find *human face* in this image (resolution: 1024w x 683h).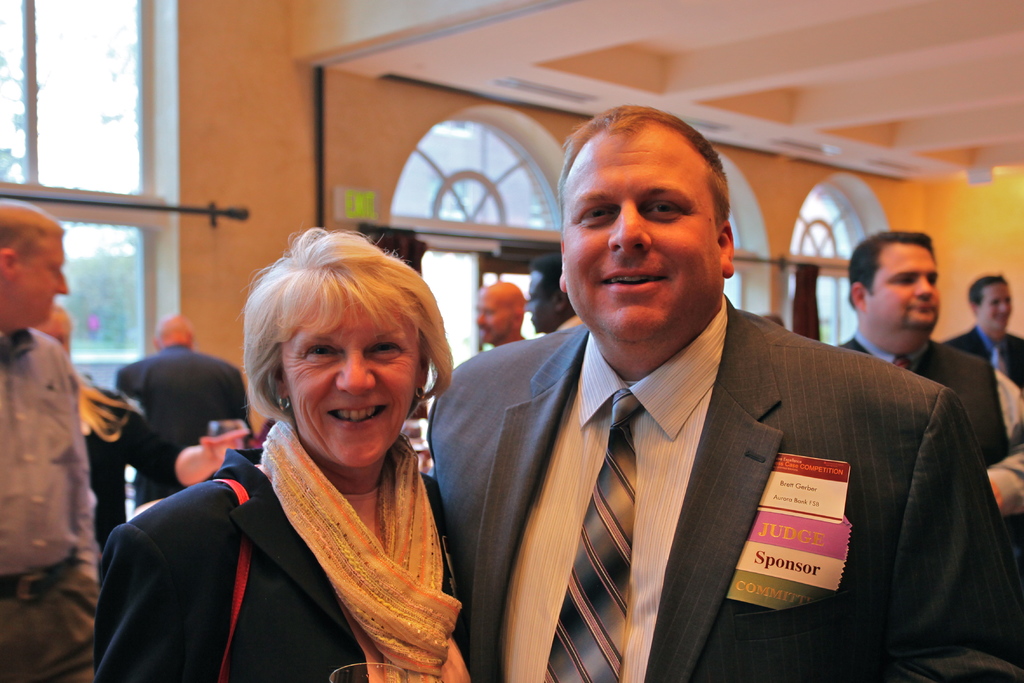
Rect(17, 234, 71, 329).
